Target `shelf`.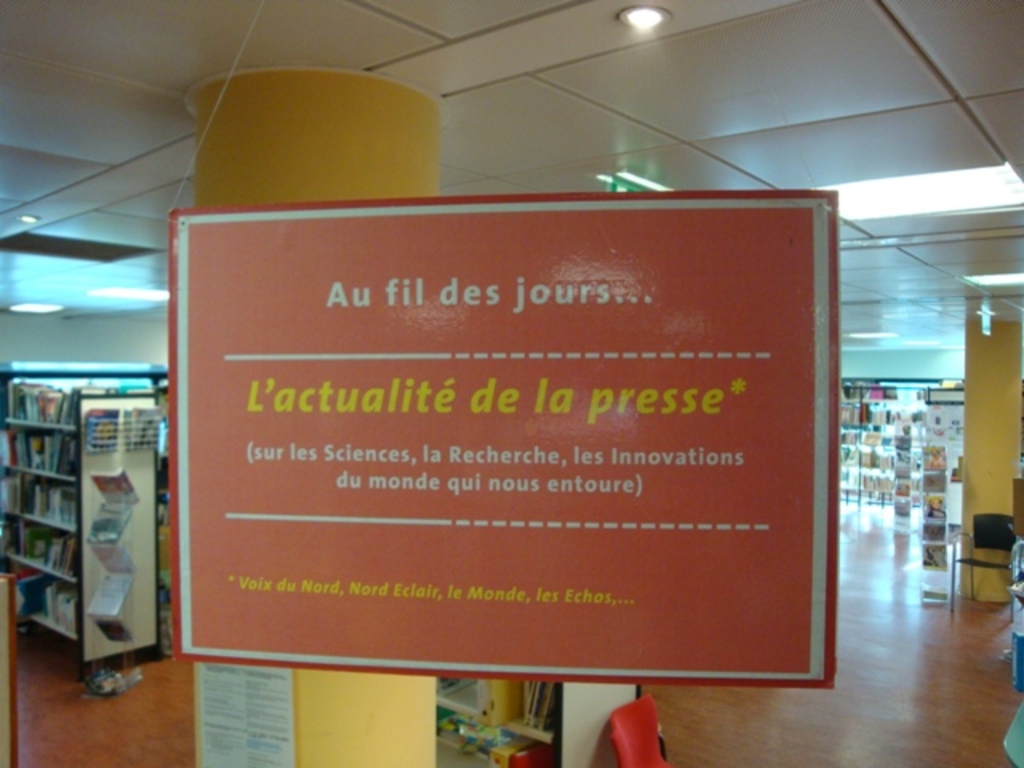
Target region: Rect(835, 432, 867, 451).
